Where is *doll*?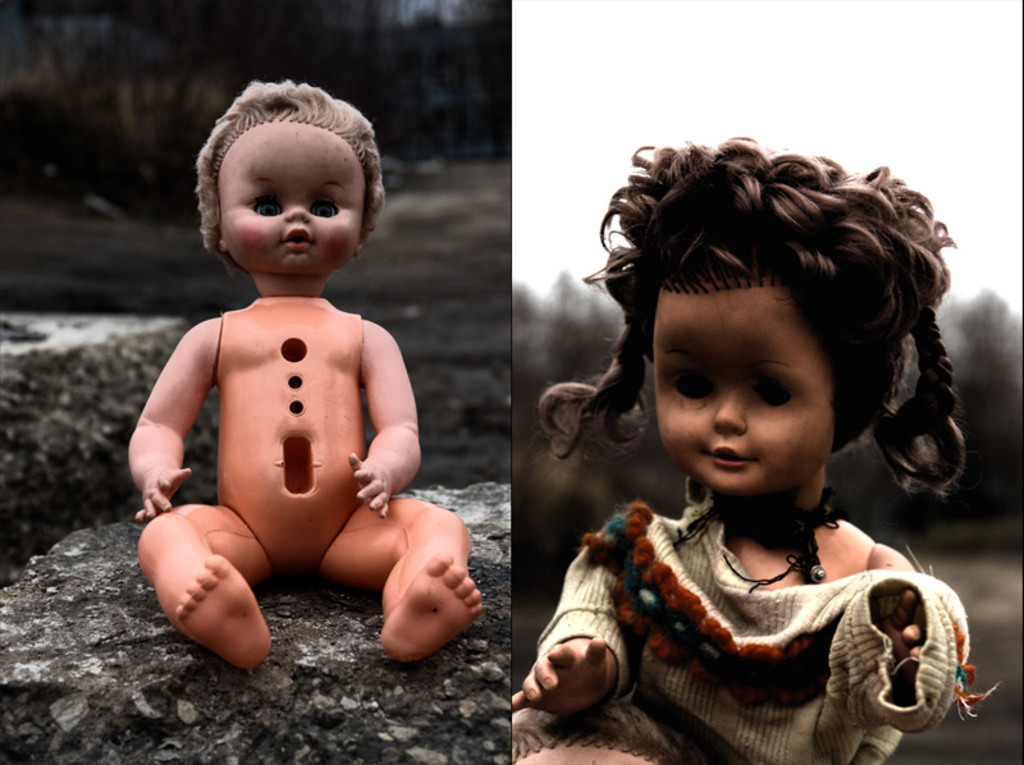
(497, 183, 993, 764).
